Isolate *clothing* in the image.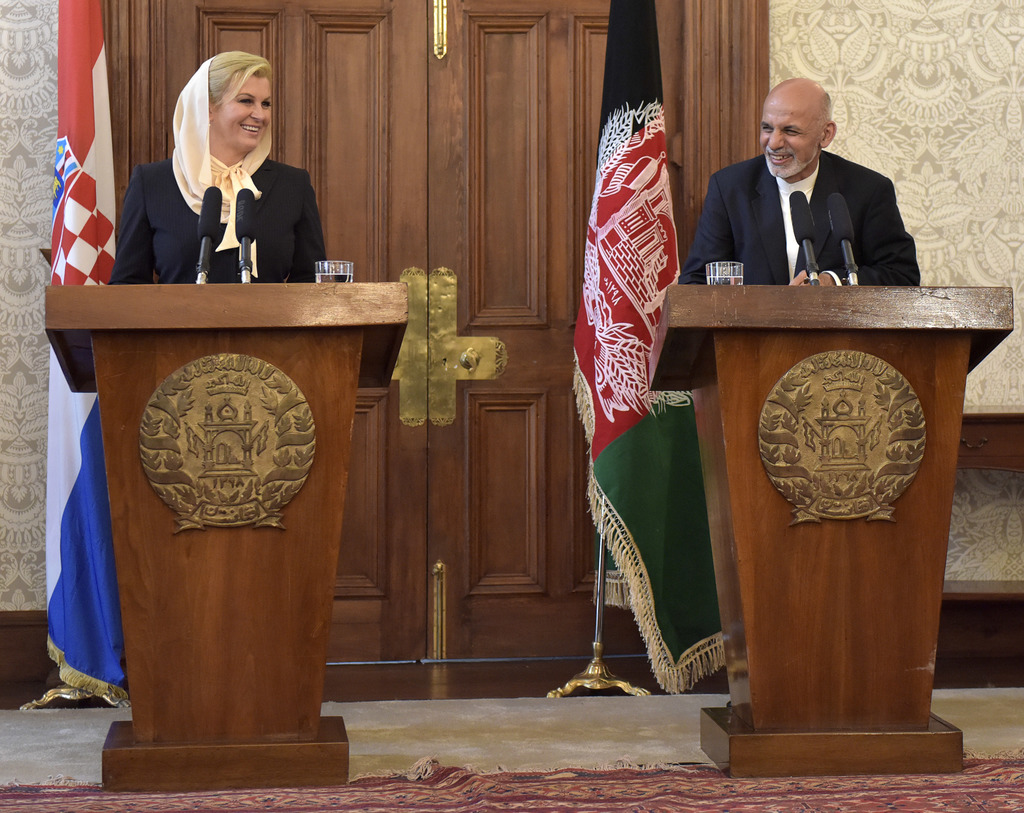
Isolated region: {"x1": 42, "y1": 53, "x2": 329, "y2": 712}.
